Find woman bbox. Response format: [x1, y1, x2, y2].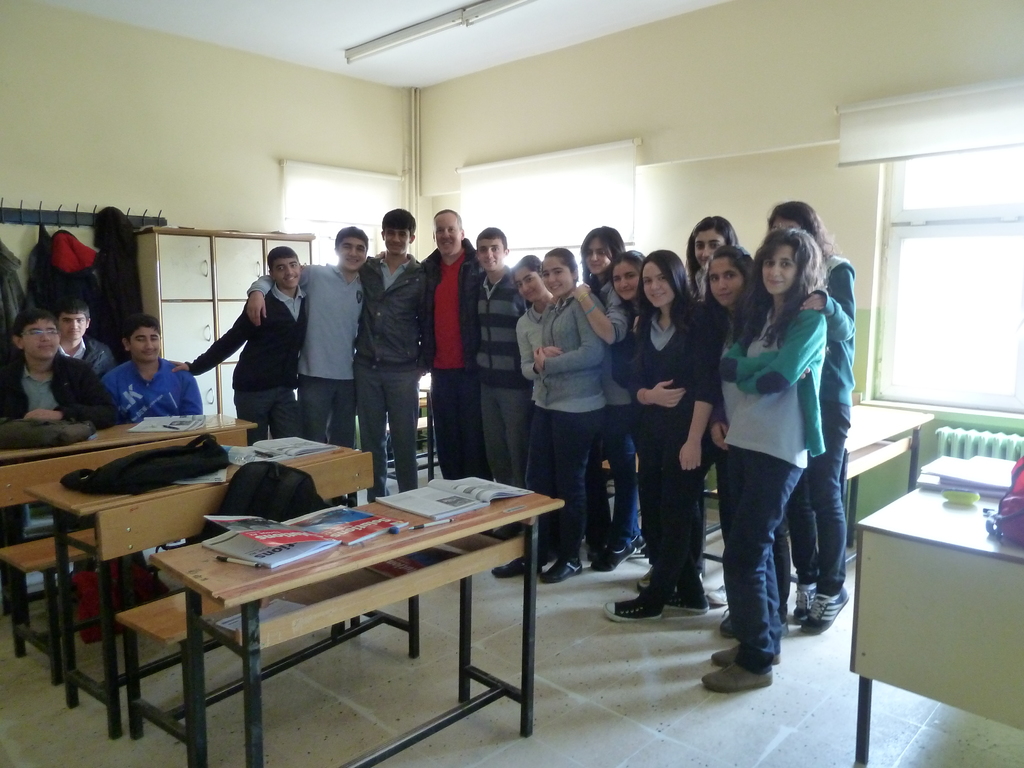
[604, 252, 703, 622].
